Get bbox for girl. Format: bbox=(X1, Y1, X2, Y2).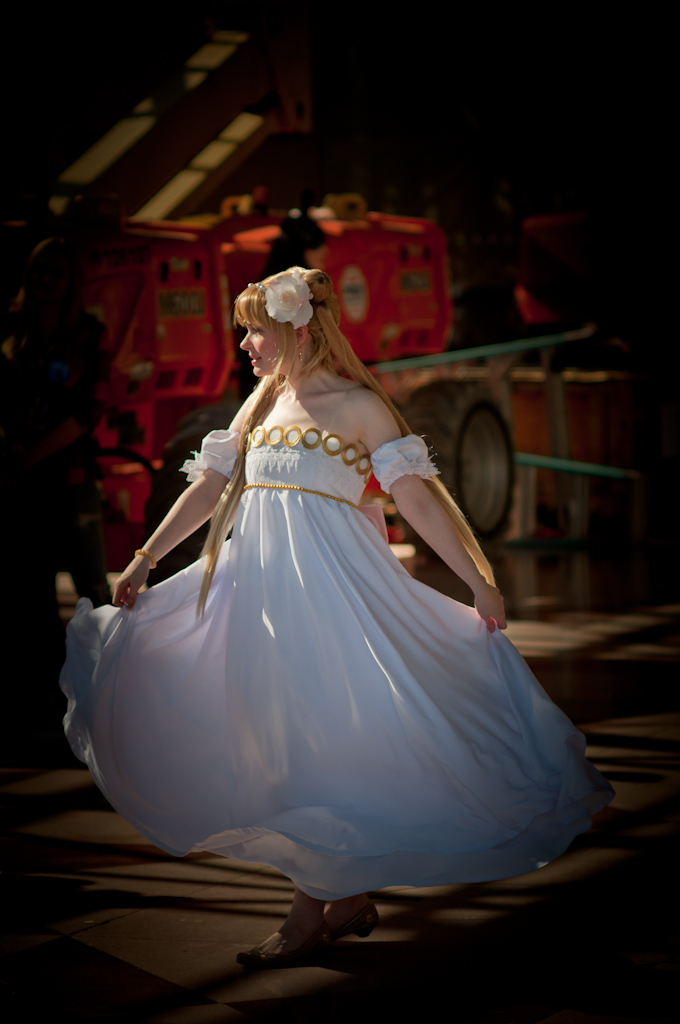
bbox=(61, 249, 610, 969).
